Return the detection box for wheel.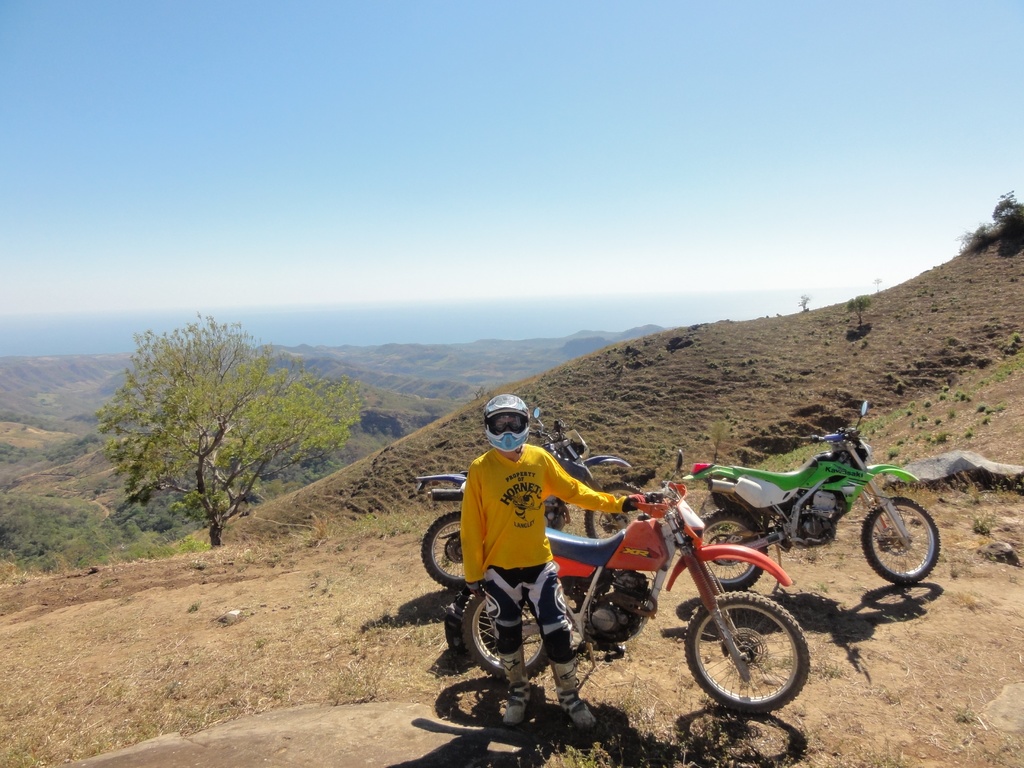
(422,511,470,591).
